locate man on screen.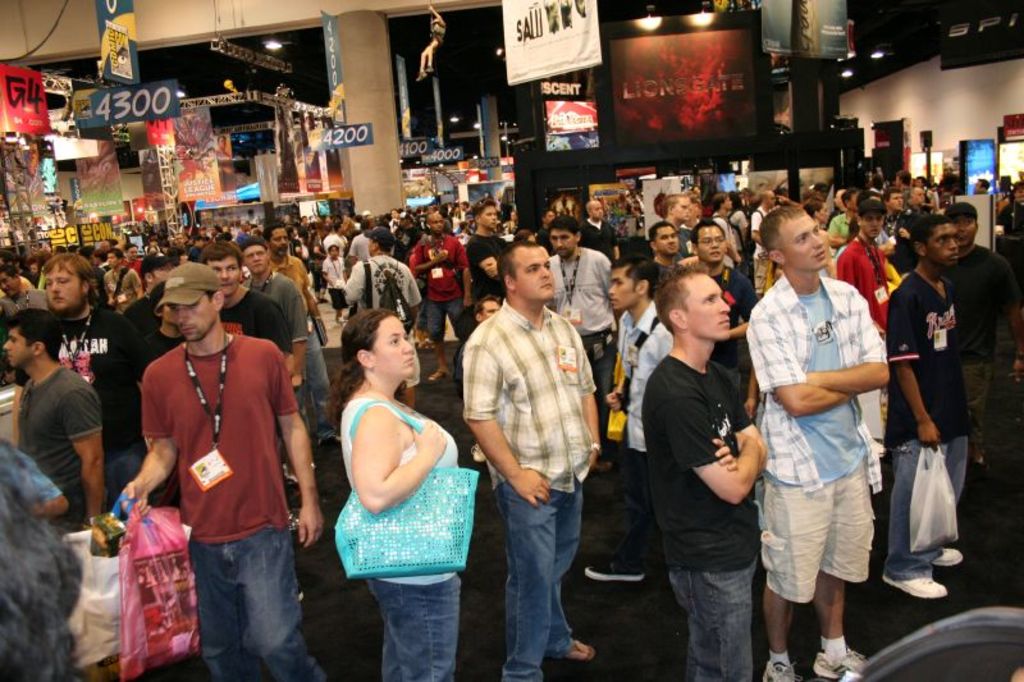
On screen at [left=890, top=218, right=992, bottom=601].
